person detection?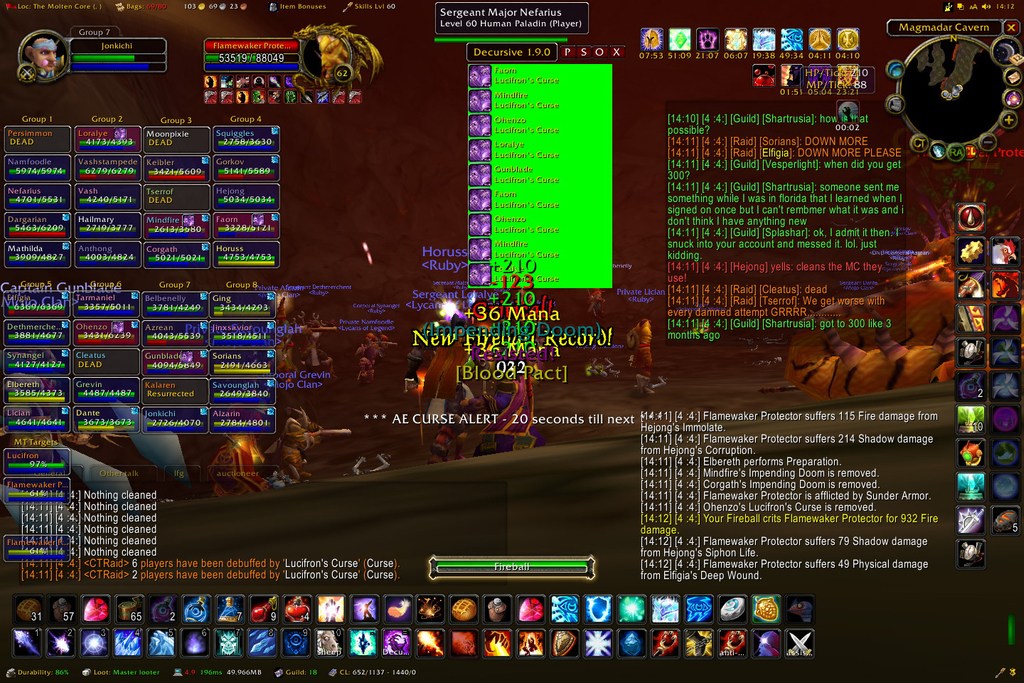
26, 35, 56, 77
